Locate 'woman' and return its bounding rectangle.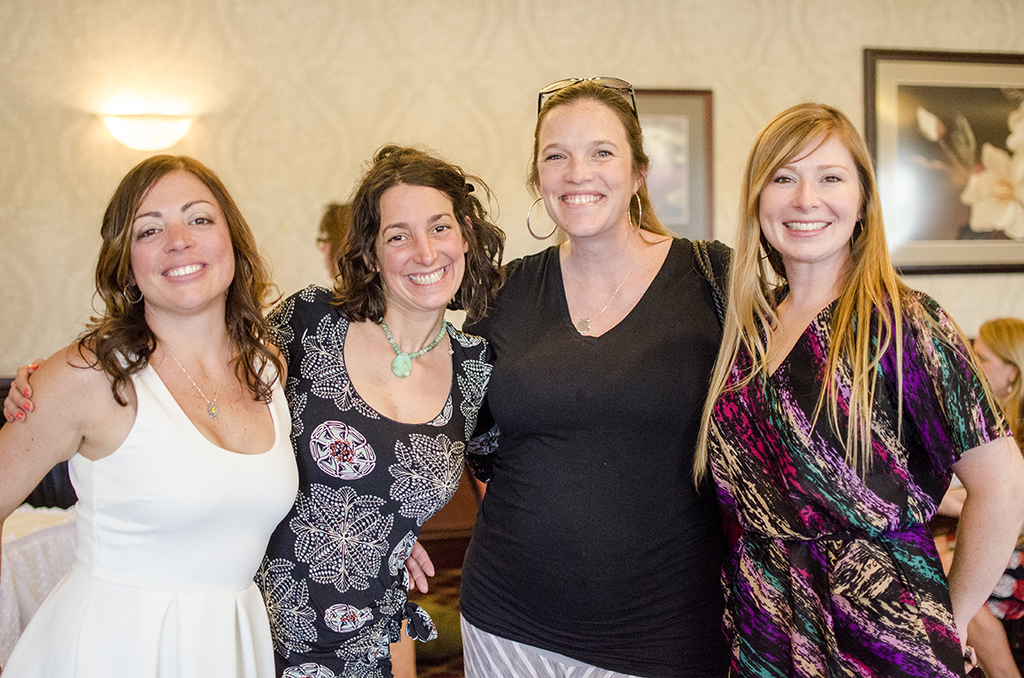
<region>0, 139, 503, 677</region>.
